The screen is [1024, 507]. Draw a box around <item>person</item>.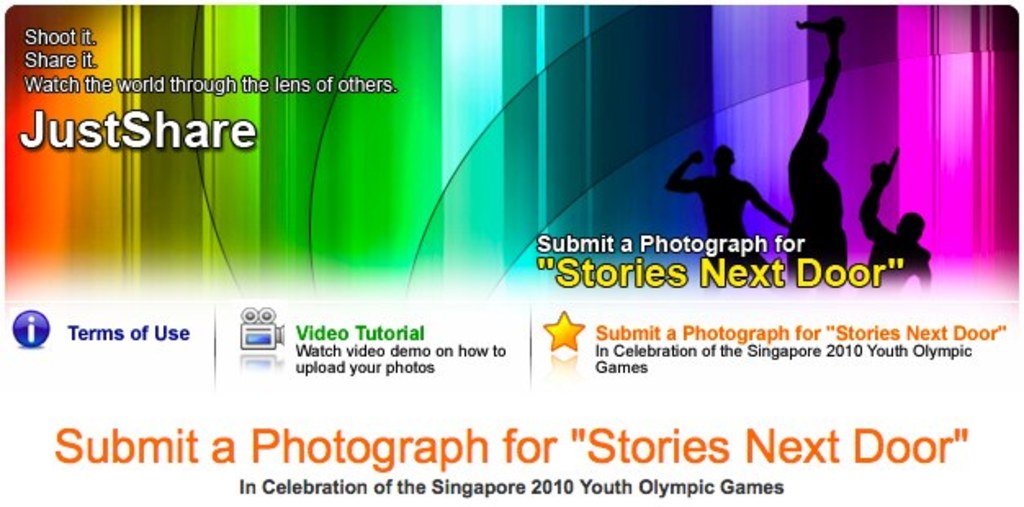
[854,141,929,291].
